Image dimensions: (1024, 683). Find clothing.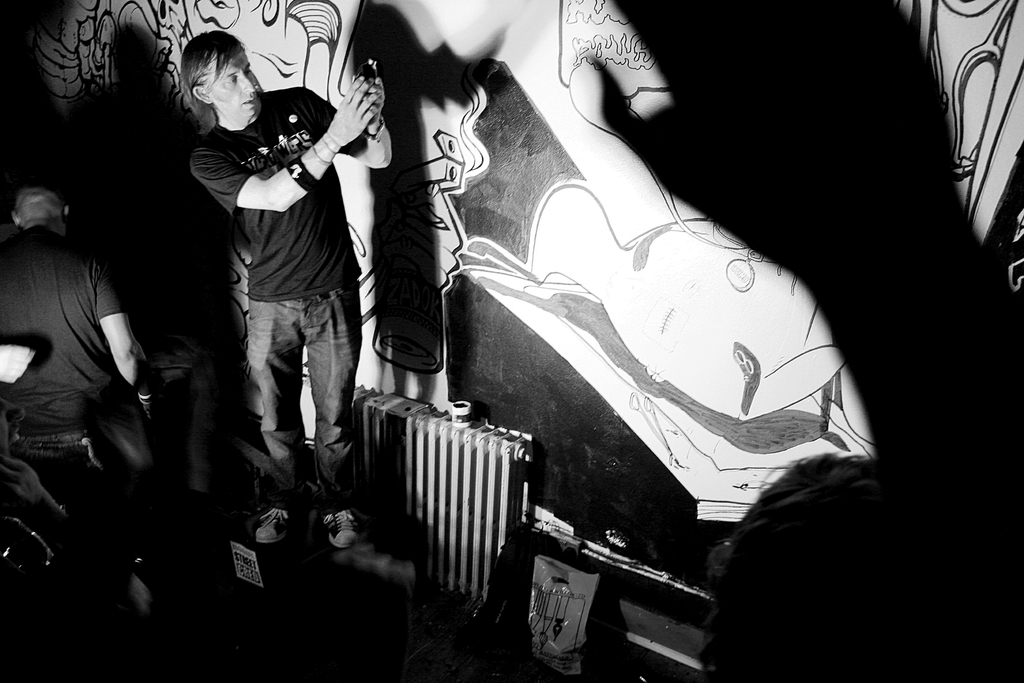
0, 224, 127, 524.
